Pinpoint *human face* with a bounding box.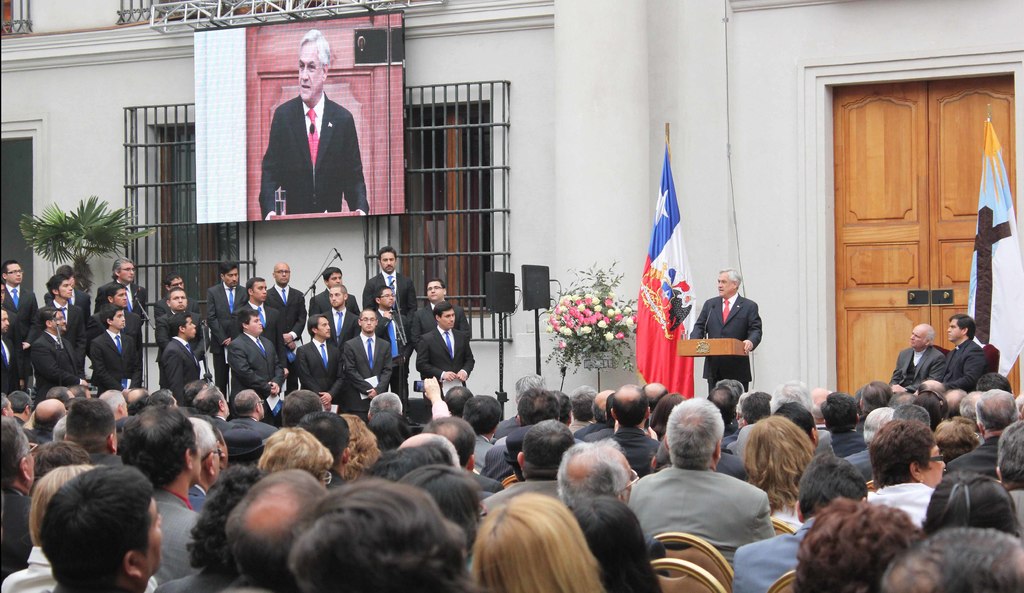
Rect(945, 320, 963, 338).
